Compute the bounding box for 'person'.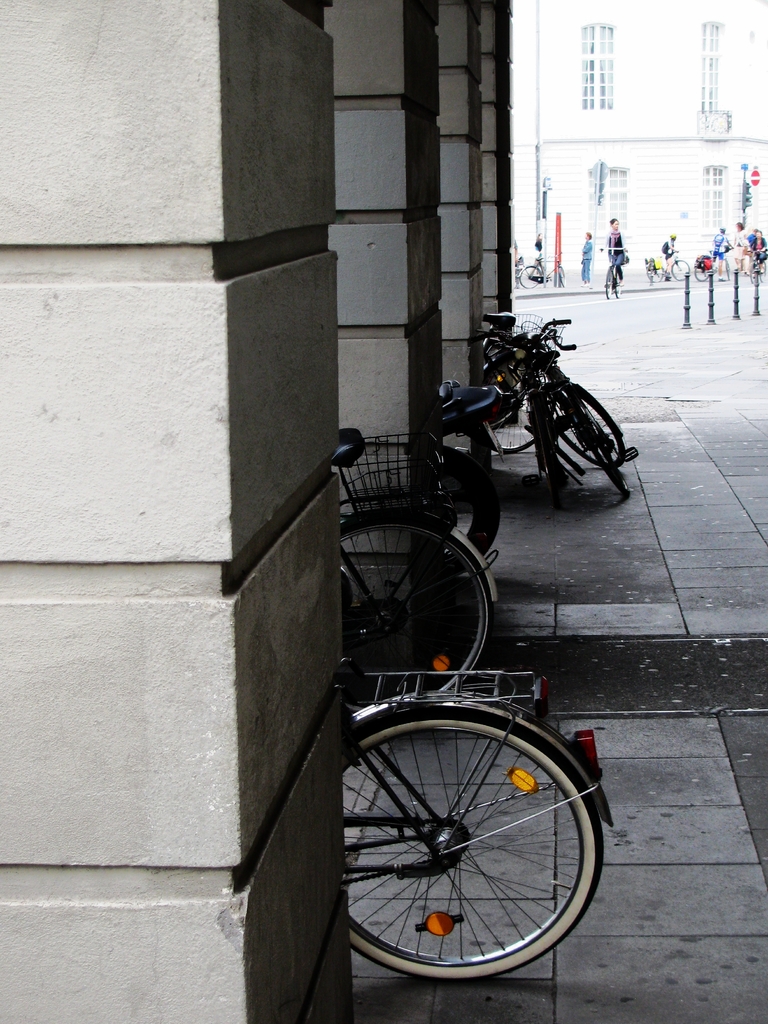
x1=749 y1=225 x2=767 y2=278.
